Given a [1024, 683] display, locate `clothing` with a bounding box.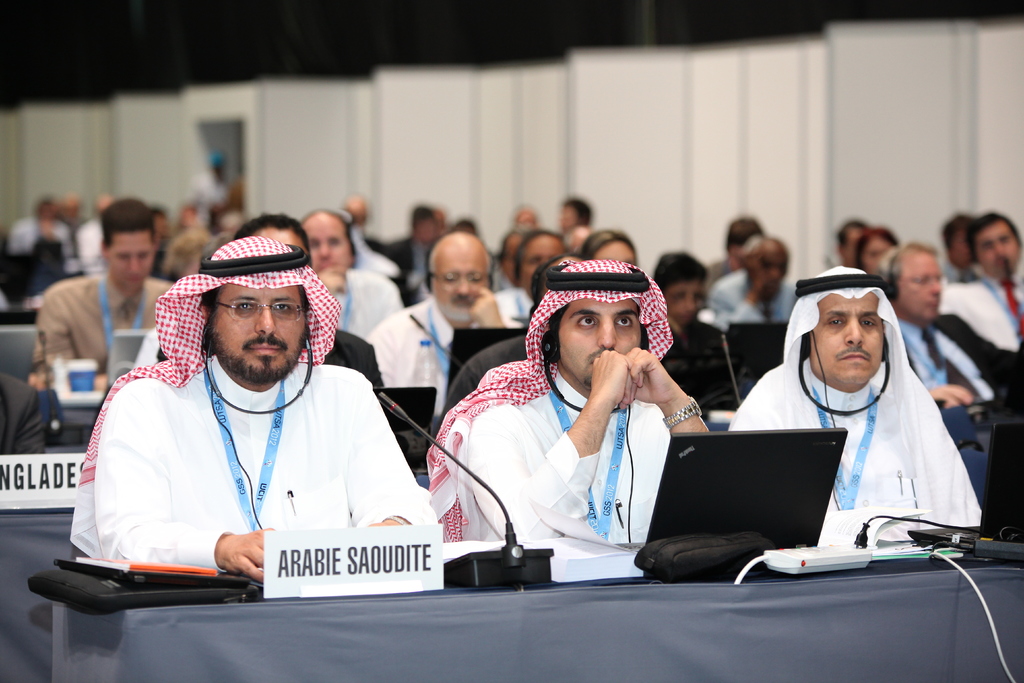
Located: {"x1": 431, "y1": 255, "x2": 682, "y2": 549}.
